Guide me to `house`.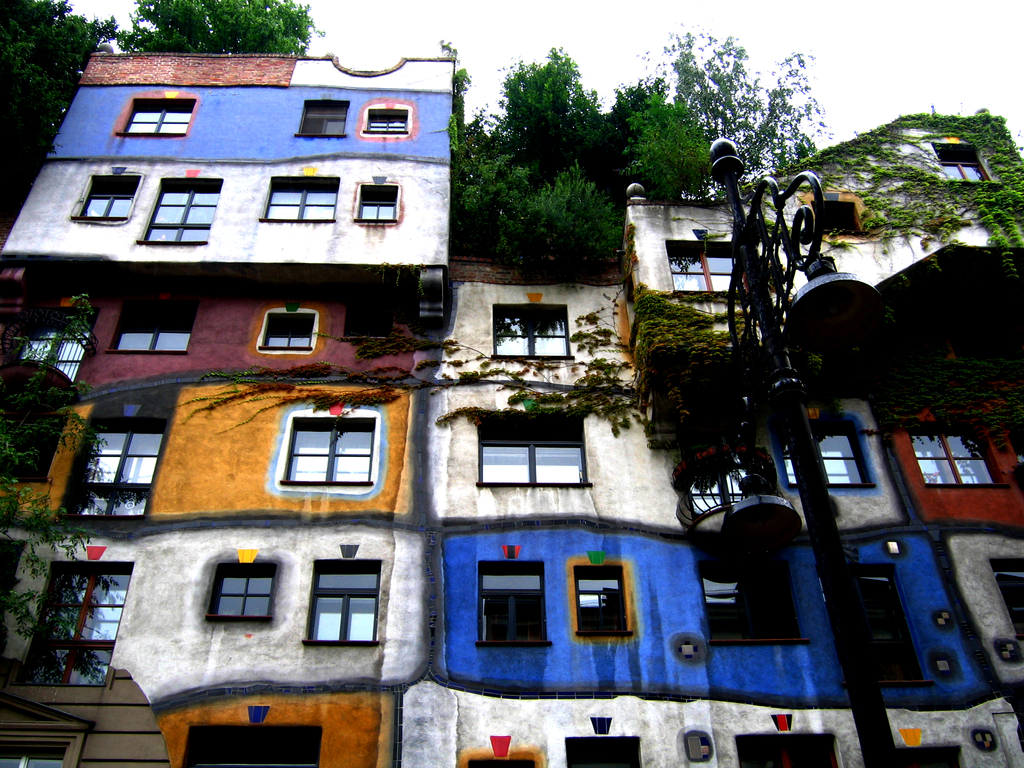
Guidance: {"x1": 0, "y1": 53, "x2": 1023, "y2": 767}.
